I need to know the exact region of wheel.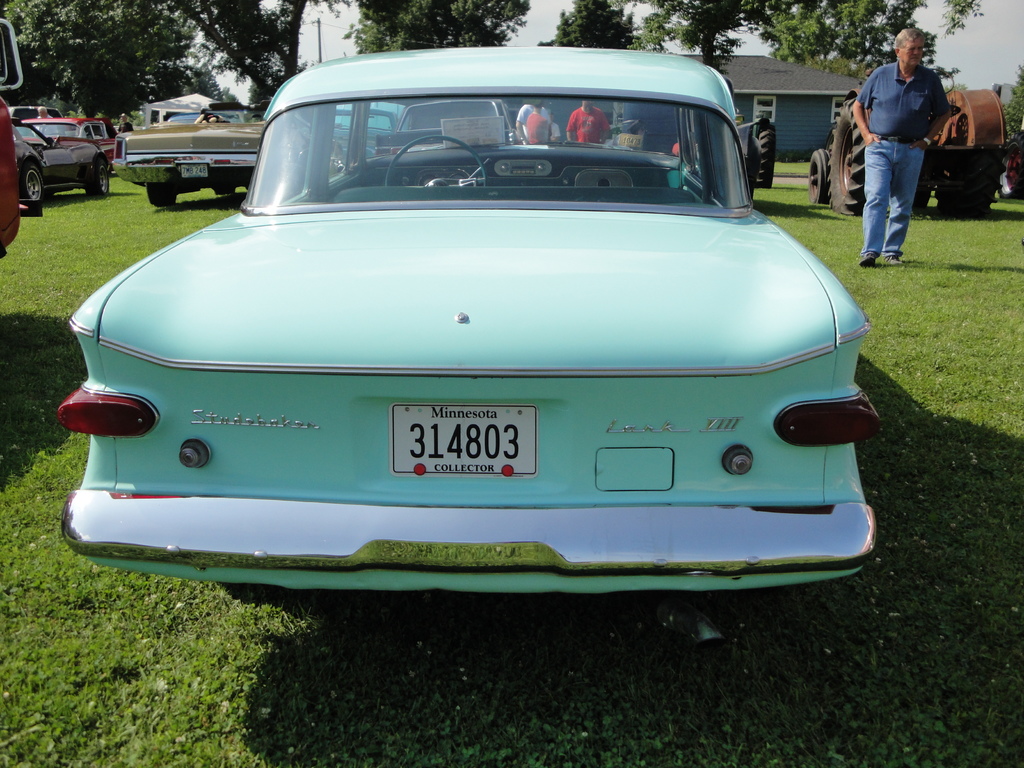
Region: <box>14,161,50,210</box>.
